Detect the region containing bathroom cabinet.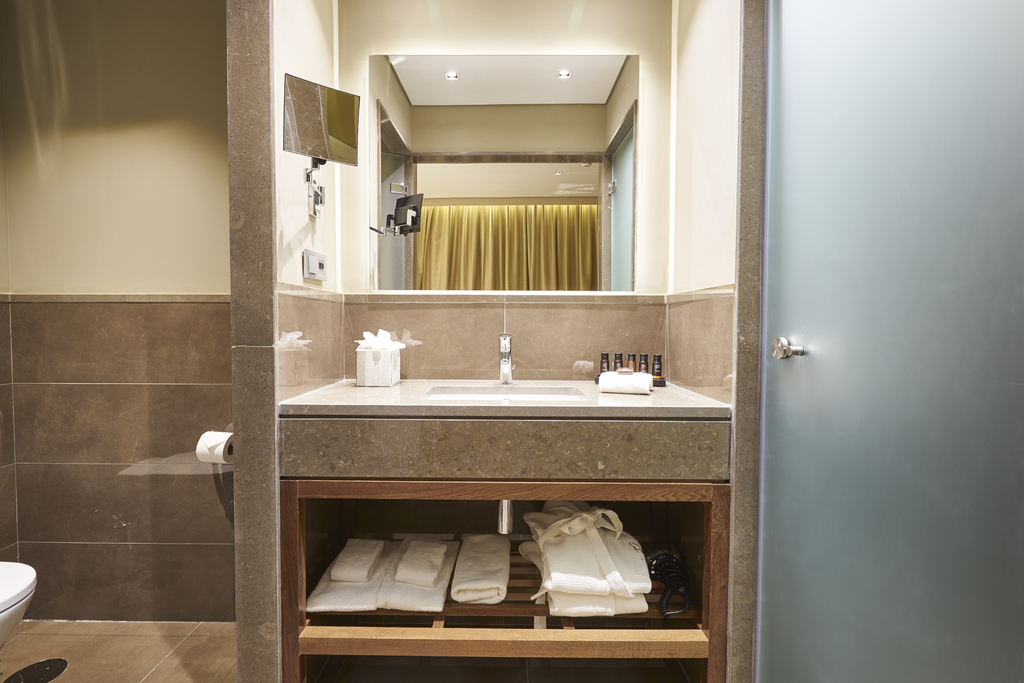
bbox(272, 403, 731, 682).
